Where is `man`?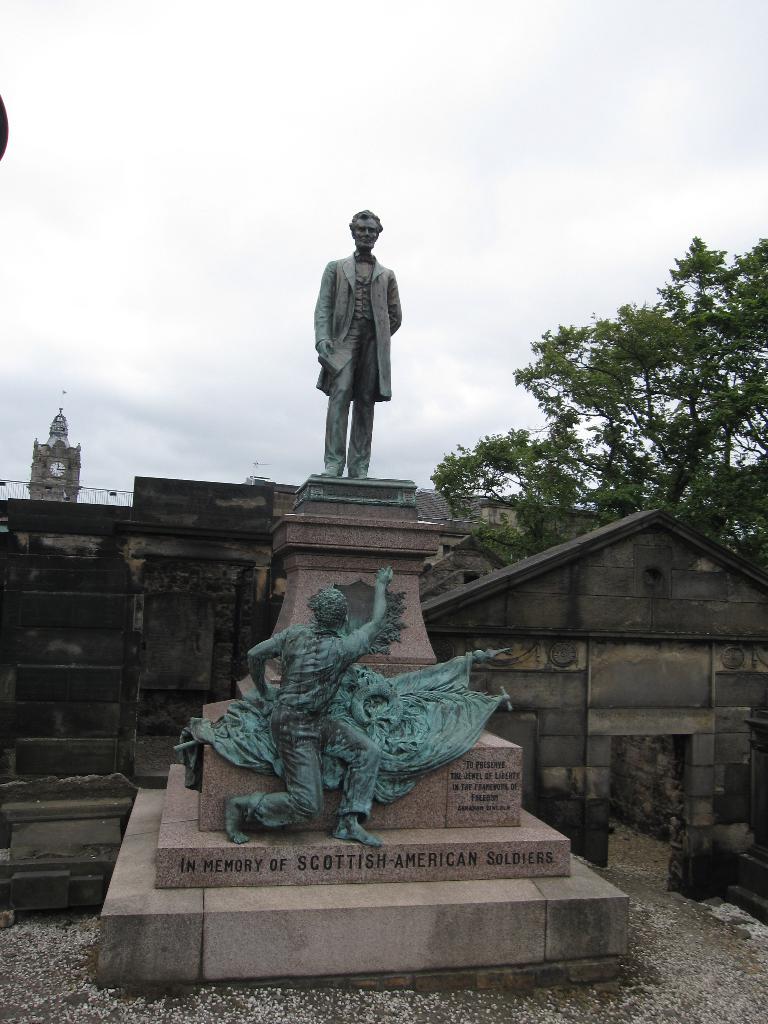
{"left": 229, "top": 564, "right": 390, "bottom": 840}.
